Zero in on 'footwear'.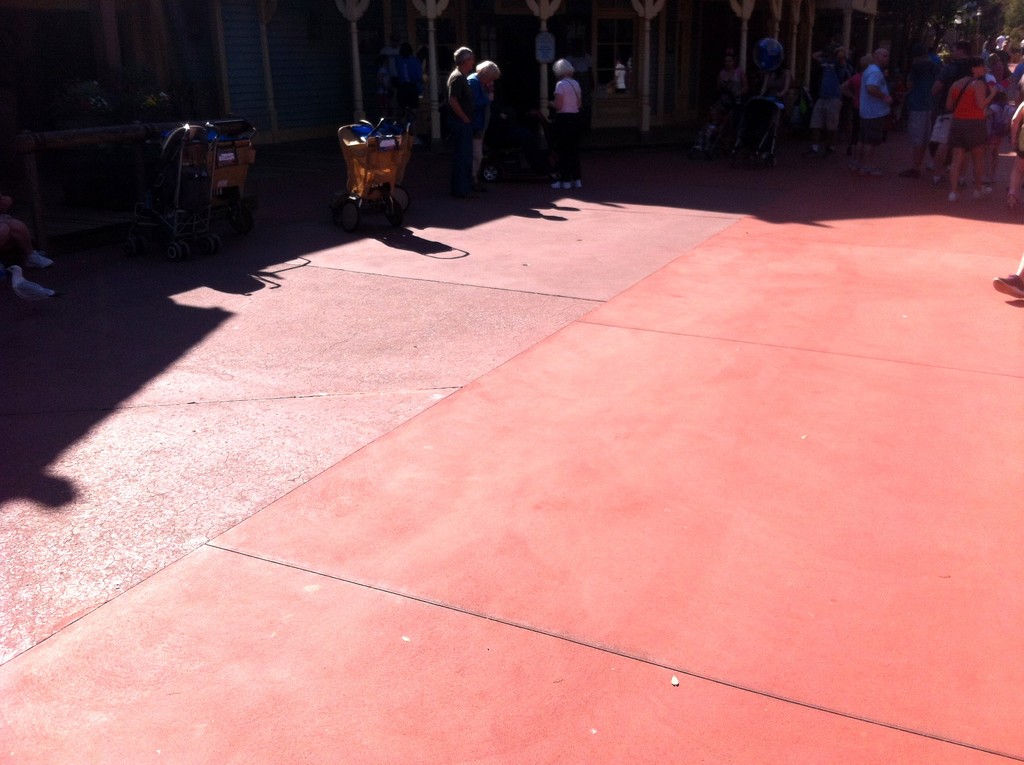
Zeroed in: box(948, 191, 957, 200).
